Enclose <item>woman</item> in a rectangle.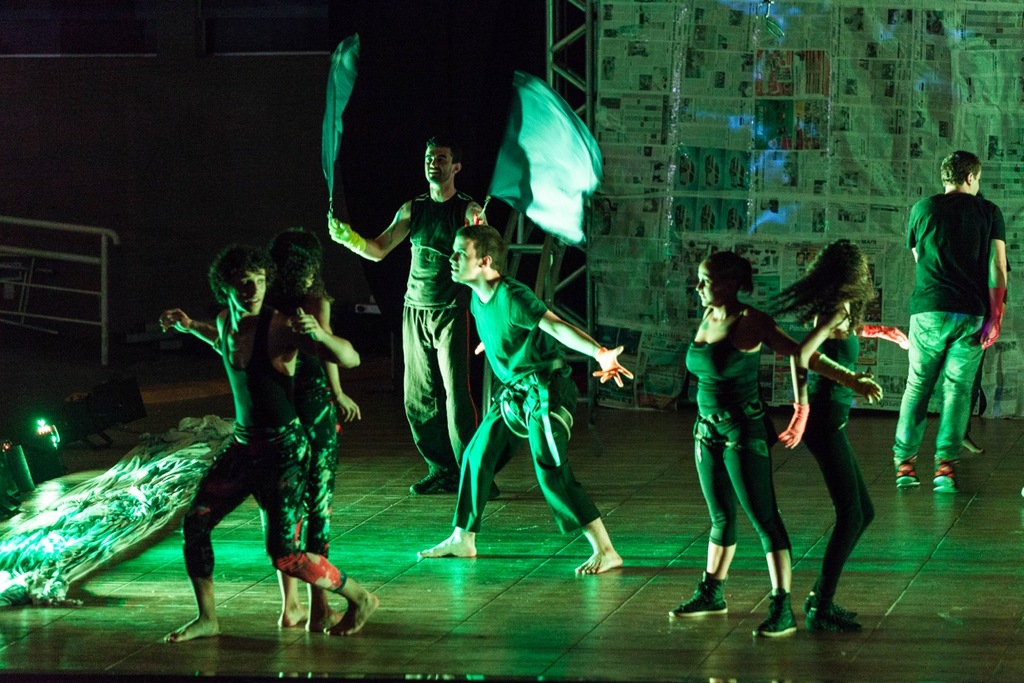
[667,254,886,634].
